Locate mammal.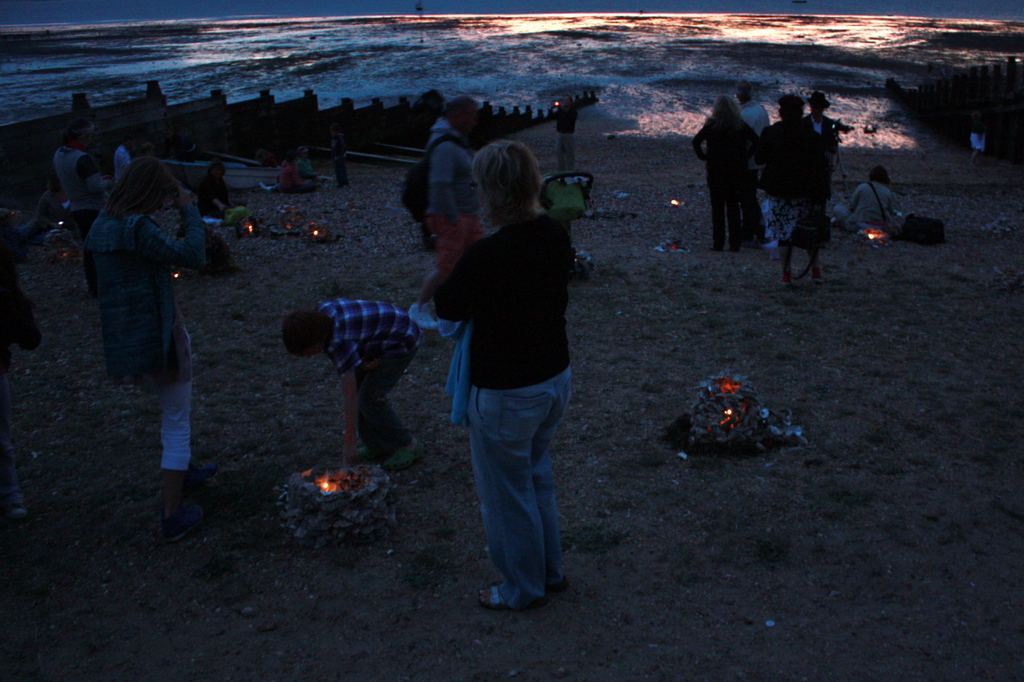
Bounding box: [left=435, top=138, right=573, bottom=612].
